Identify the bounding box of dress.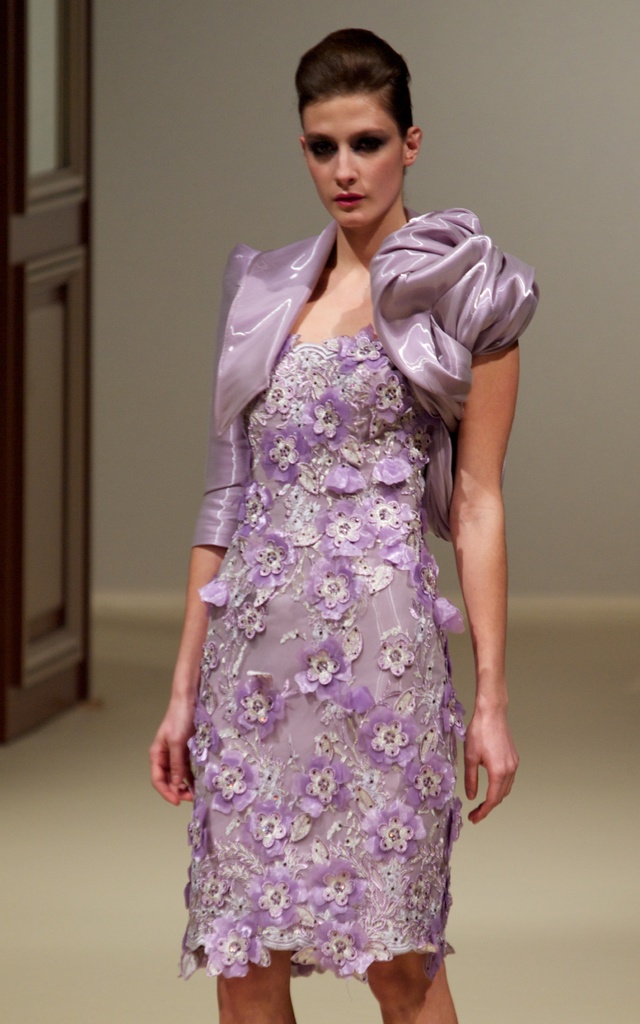
Rect(179, 204, 541, 981).
